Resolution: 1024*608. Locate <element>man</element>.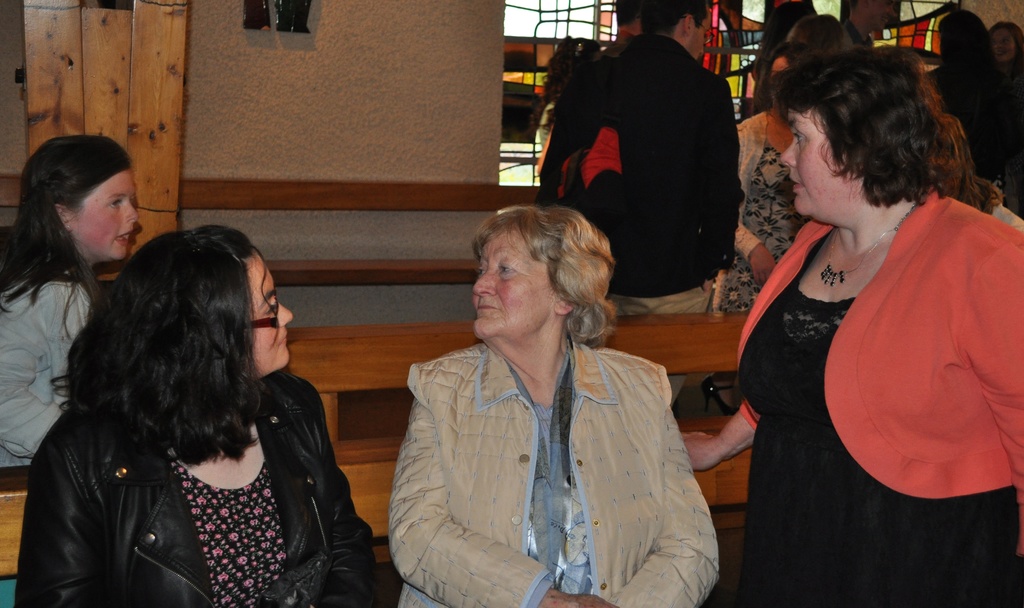
{"left": 540, "top": 20, "right": 771, "bottom": 321}.
